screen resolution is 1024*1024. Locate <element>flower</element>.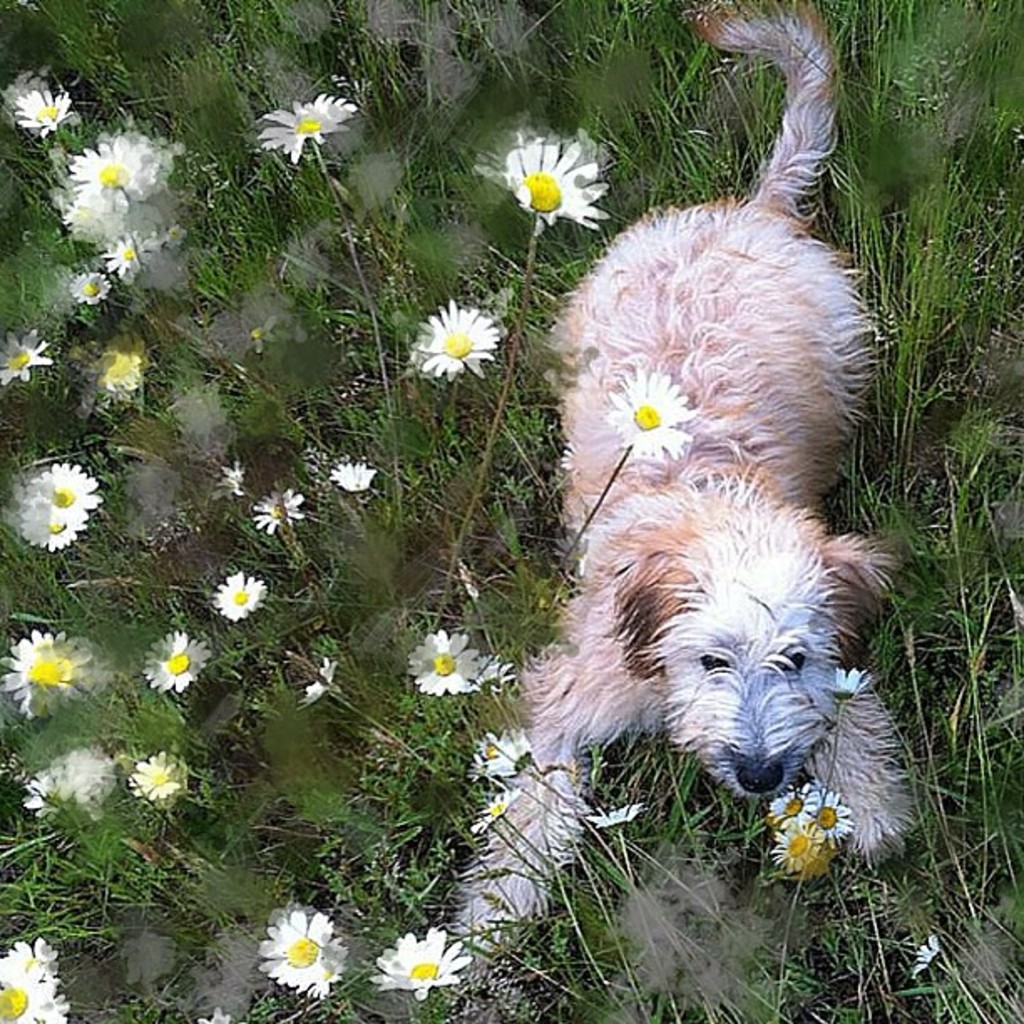
select_region(28, 460, 114, 522).
